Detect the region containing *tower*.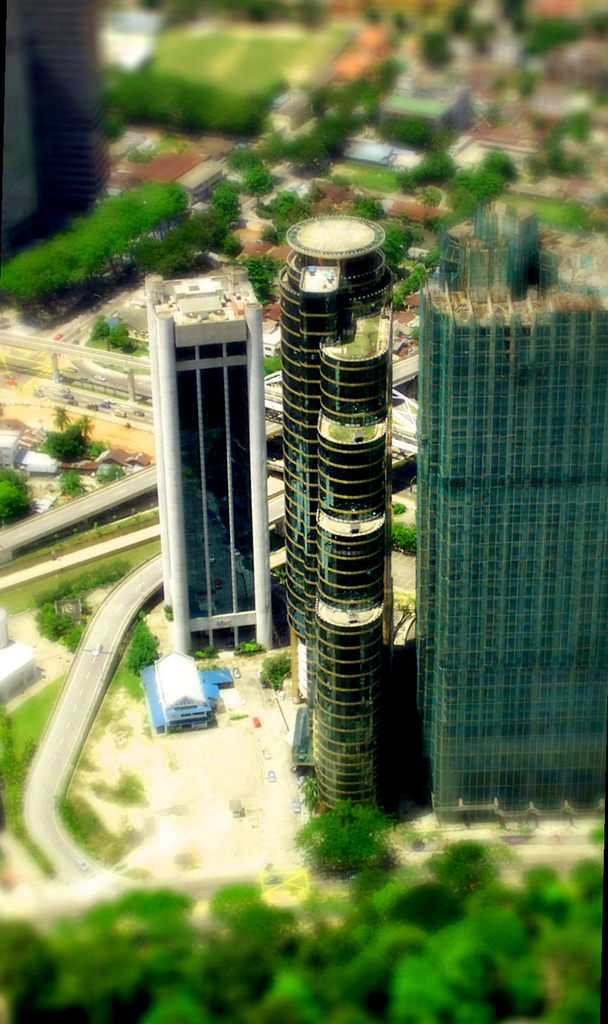
box=[420, 290, 607, 832].
